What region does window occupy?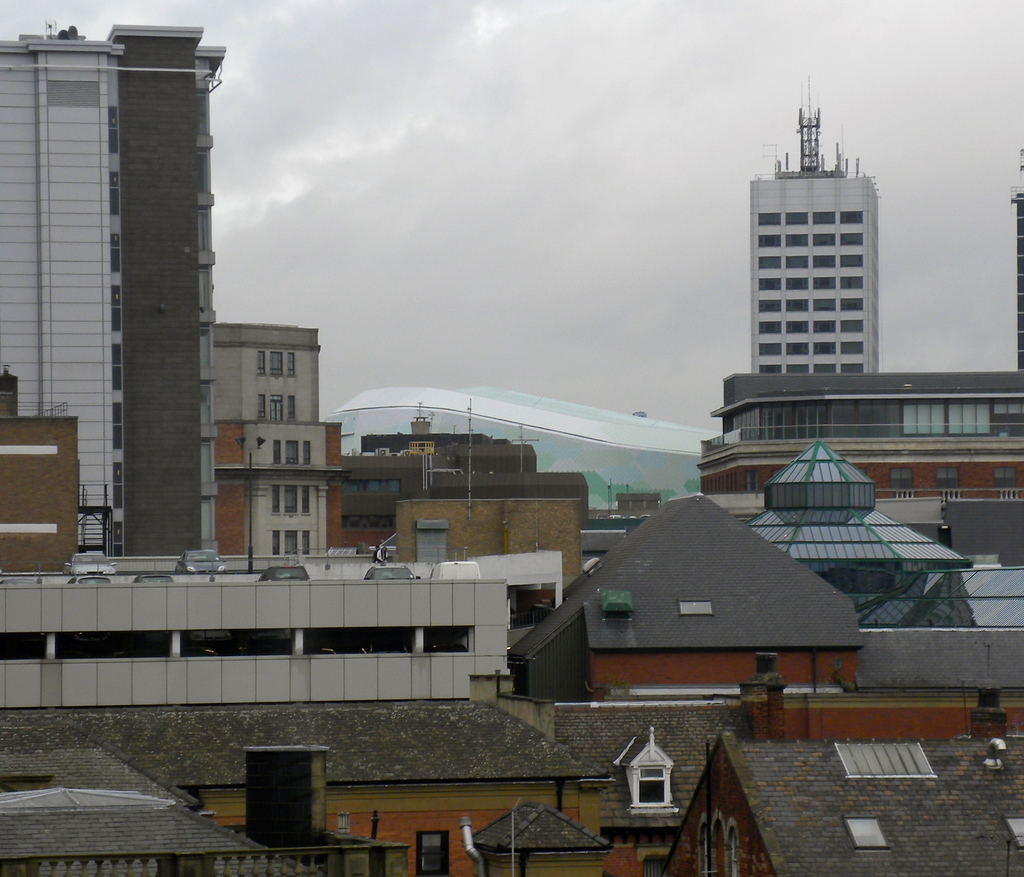
detection(837, 208, 863, 227).
